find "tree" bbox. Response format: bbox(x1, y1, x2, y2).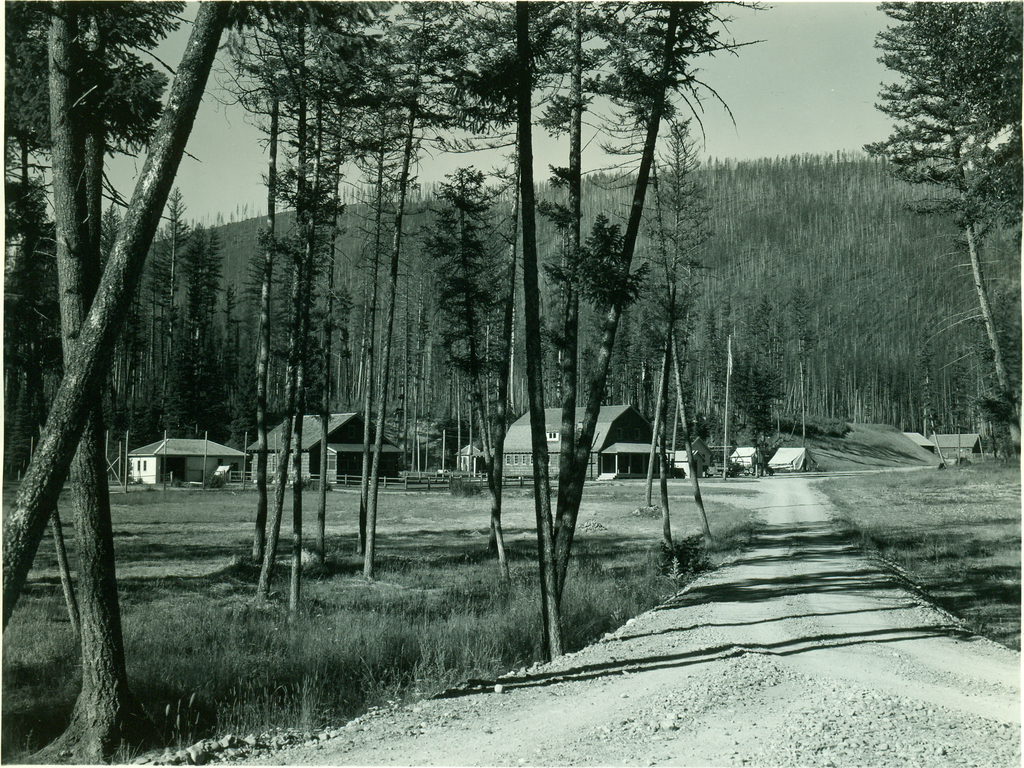
bbox(202, 0, 358, 584).
